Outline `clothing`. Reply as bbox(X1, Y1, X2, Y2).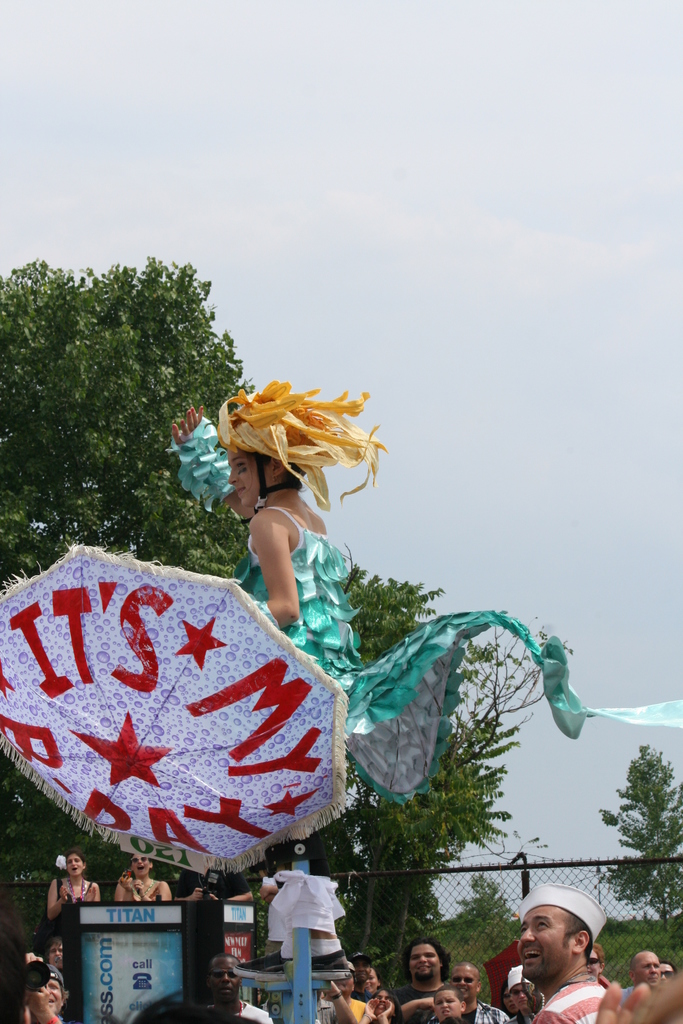
bbox(53, 876, 93, 1023).
